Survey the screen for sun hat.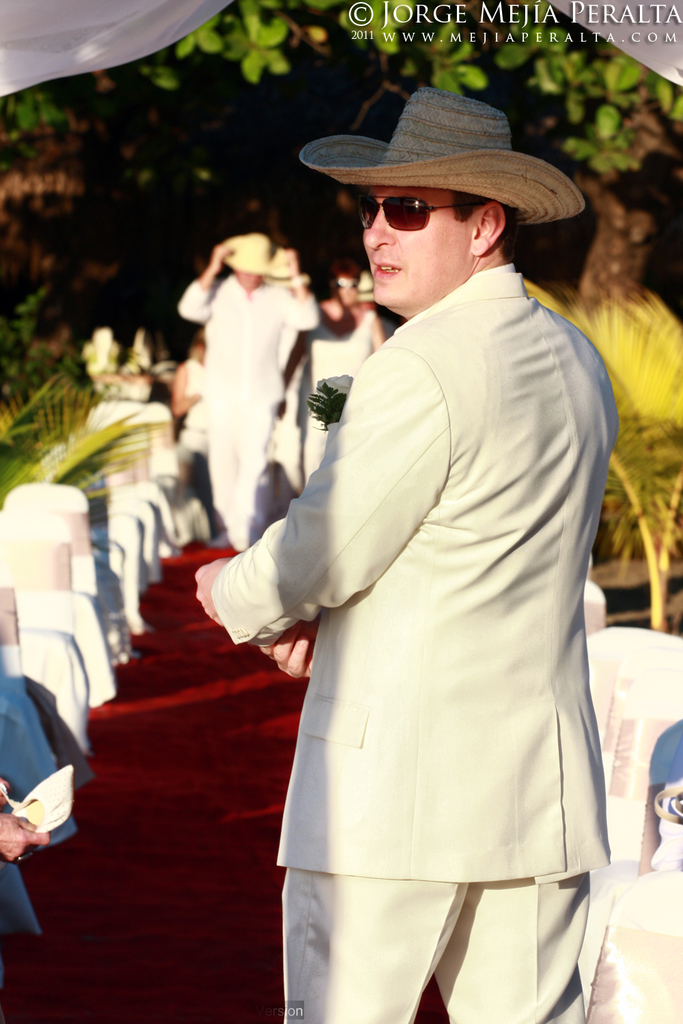
Survey found: [356,267,380,300].
